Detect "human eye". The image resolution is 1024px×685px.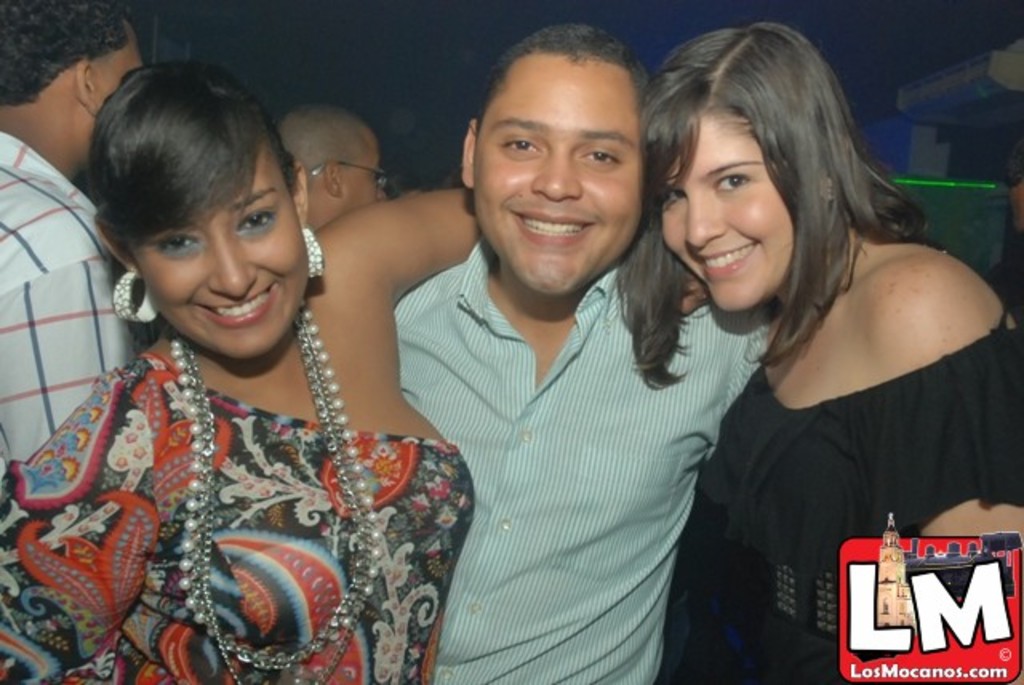
(x1=237, y1=198, x2=277, y2=238).
